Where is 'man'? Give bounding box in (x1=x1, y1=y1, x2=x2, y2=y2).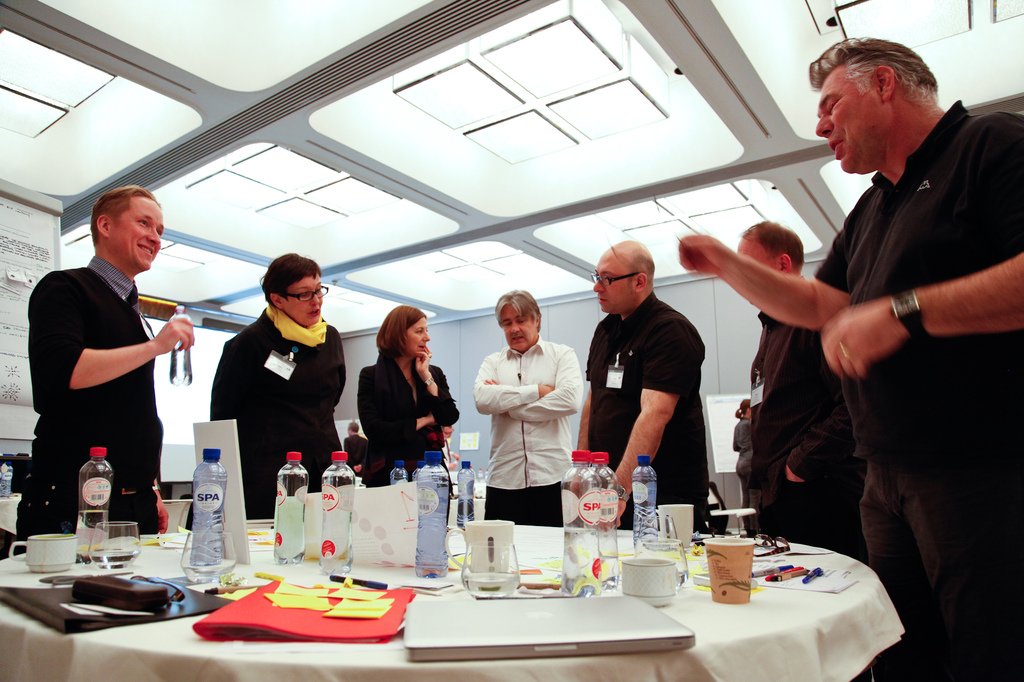
(x1=579, y1=239, x2=707, y2=535).
